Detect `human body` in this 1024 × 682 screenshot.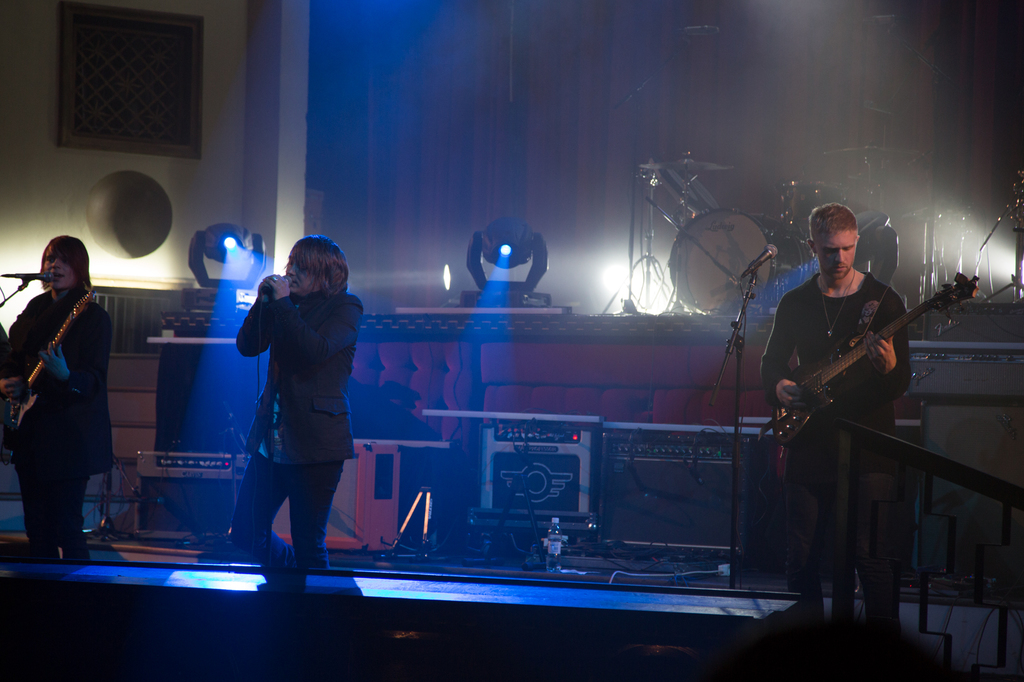
Detection: <bbox>223, 248, 365, 583</bbox>.
